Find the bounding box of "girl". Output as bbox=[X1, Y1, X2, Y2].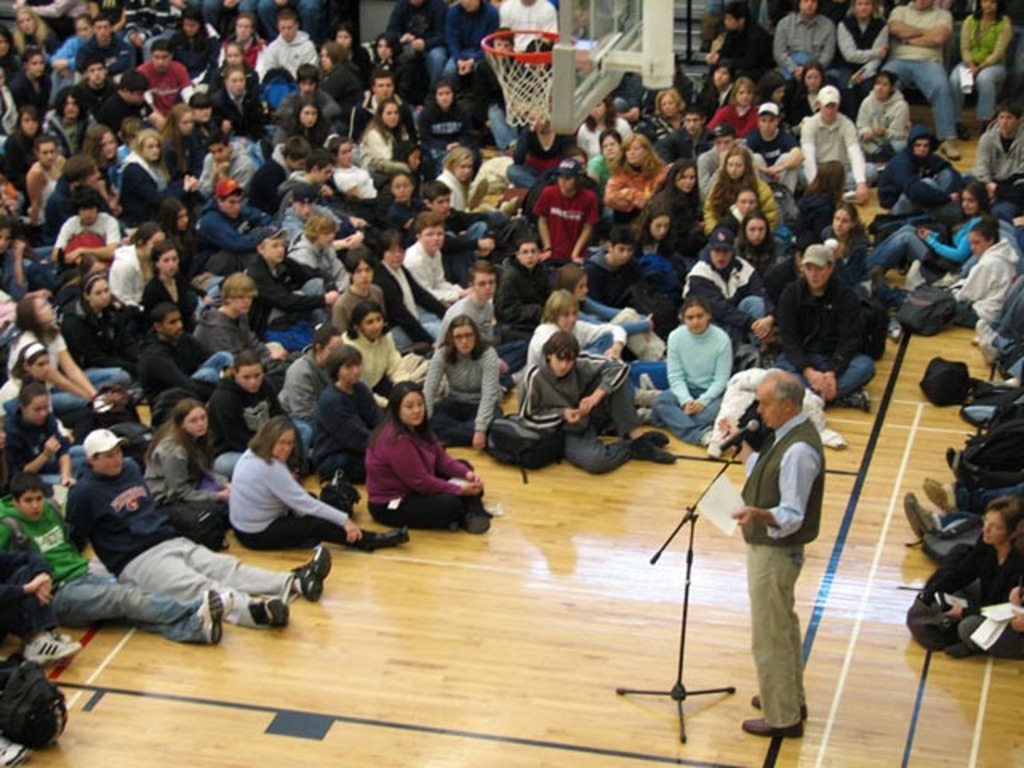
bbox=[362, 102, 402, 174].
